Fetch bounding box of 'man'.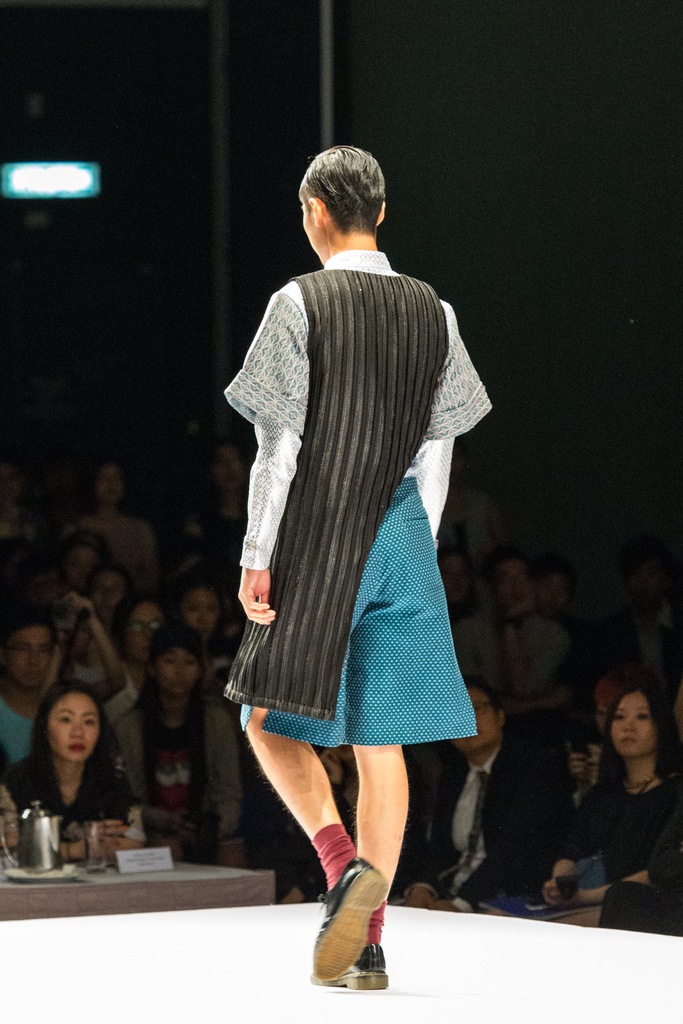
Bbox: (left=451, top=554, right=566, bottom=717).
